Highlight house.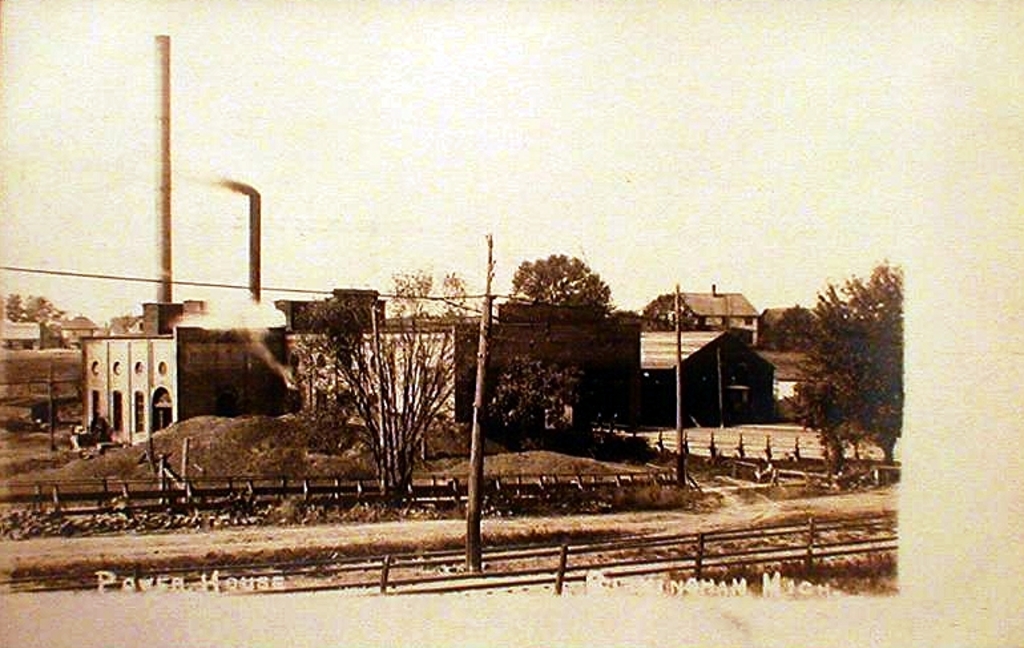
Highlighted region: (743,346,836,408).
